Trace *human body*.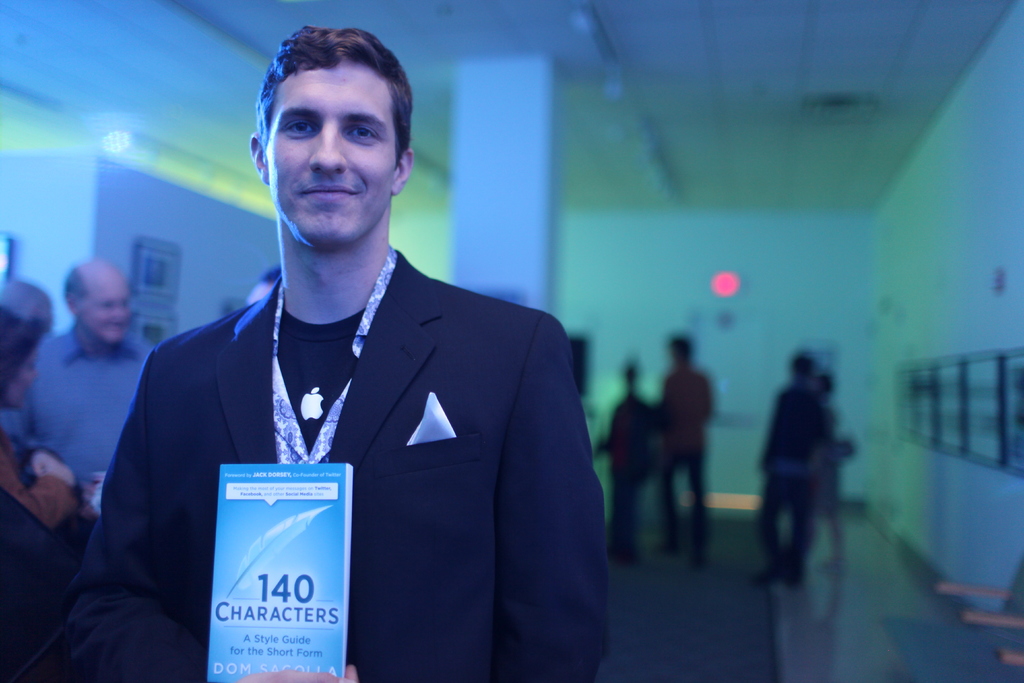
Traced to (x1=755, y1=350, x2=828, y2=576).
